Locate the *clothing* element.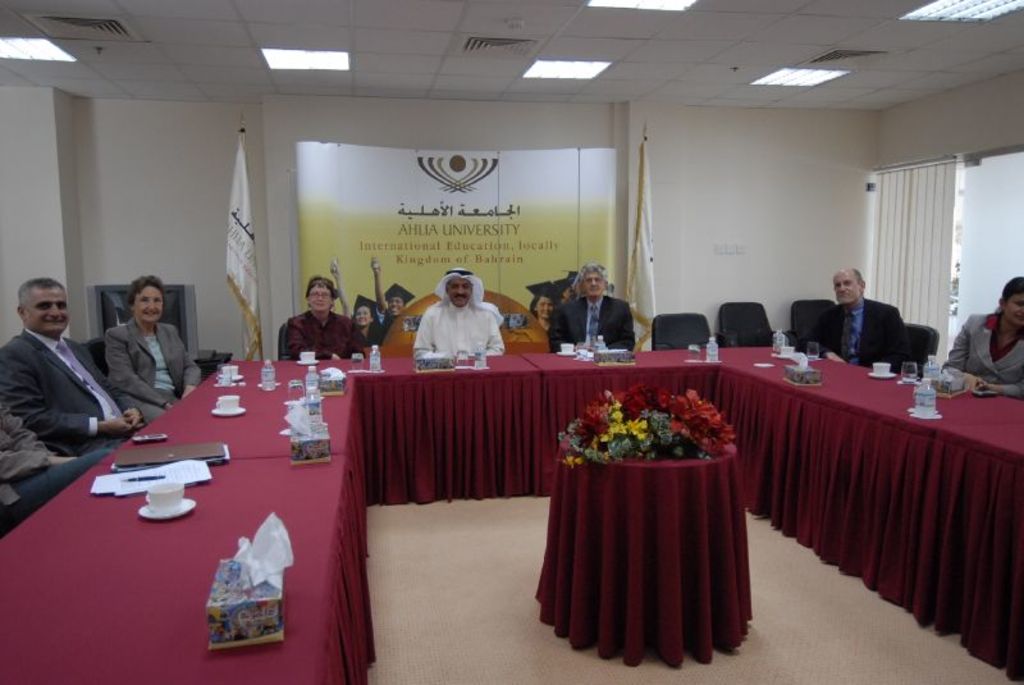
Element bbox: 282:309:367:361.
